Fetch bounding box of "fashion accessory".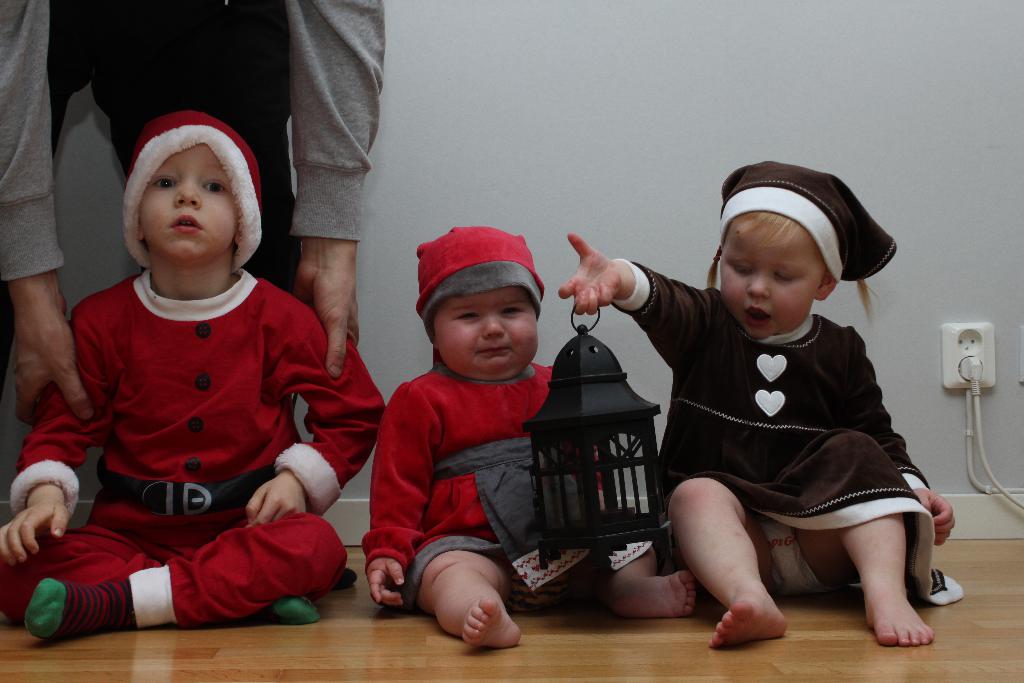
Bbox: select_region(720, 163, 897, 284).
